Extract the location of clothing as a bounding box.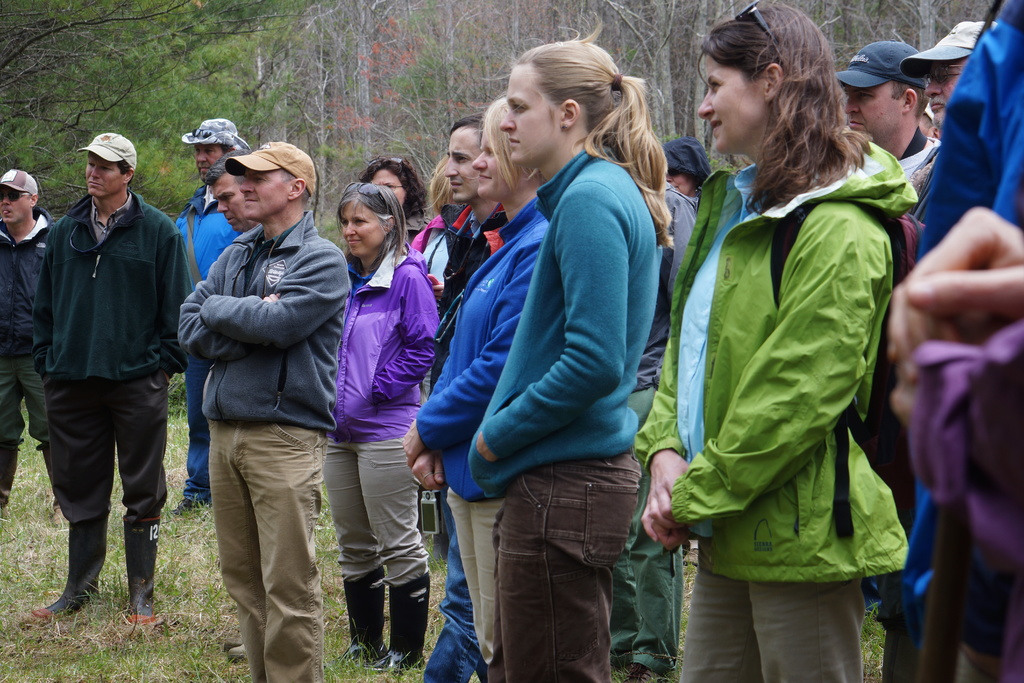
x1=401 y1=194 x2=463 y2=288.
